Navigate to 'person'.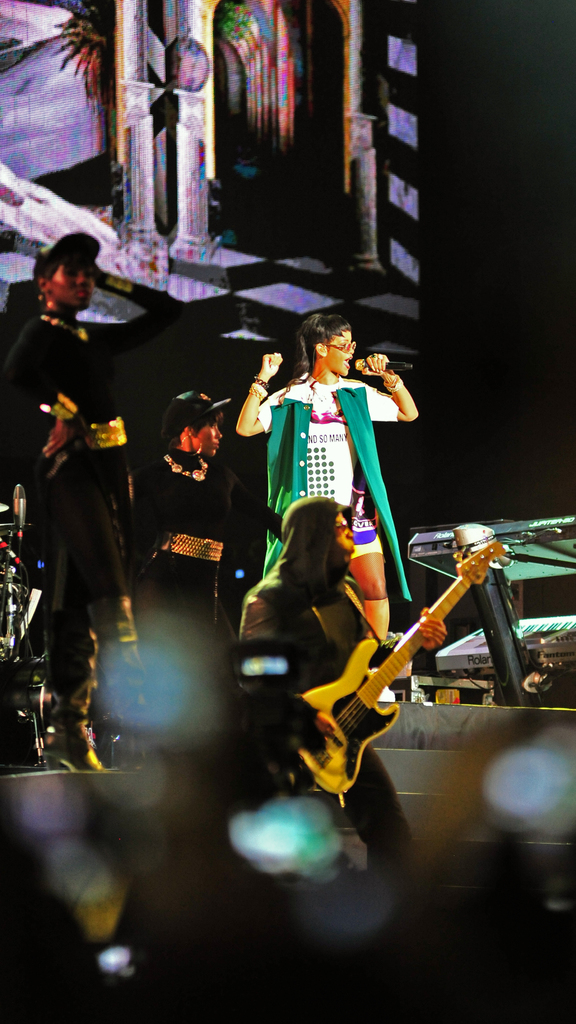
Navigation target: (left=246, top=312, right=413, bottom=601).
